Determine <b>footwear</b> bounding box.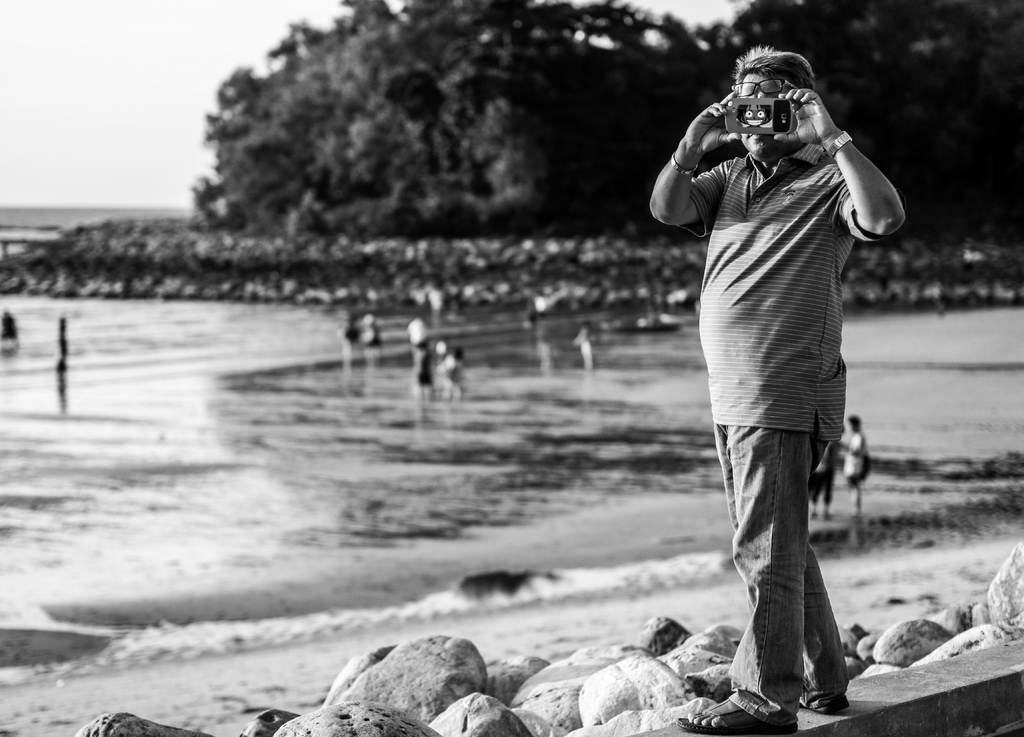
Determined: x1=804 y1=695 x2=845 y2=712.
